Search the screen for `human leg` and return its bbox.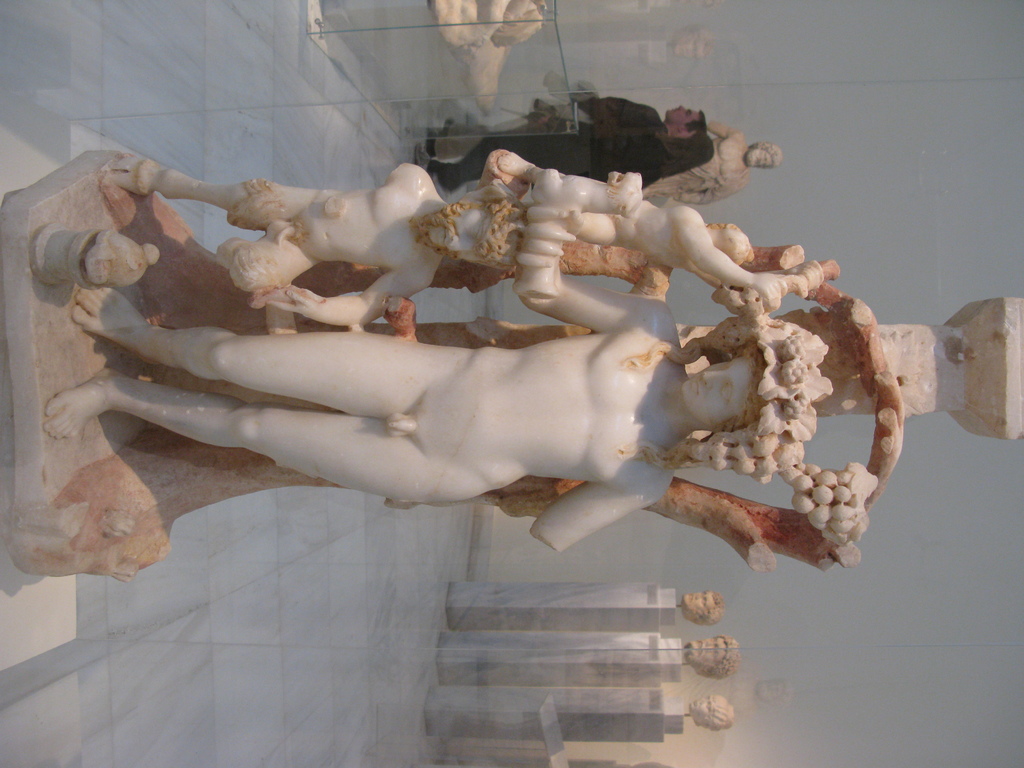
Found: Rect(570, 213, 614, 242).
